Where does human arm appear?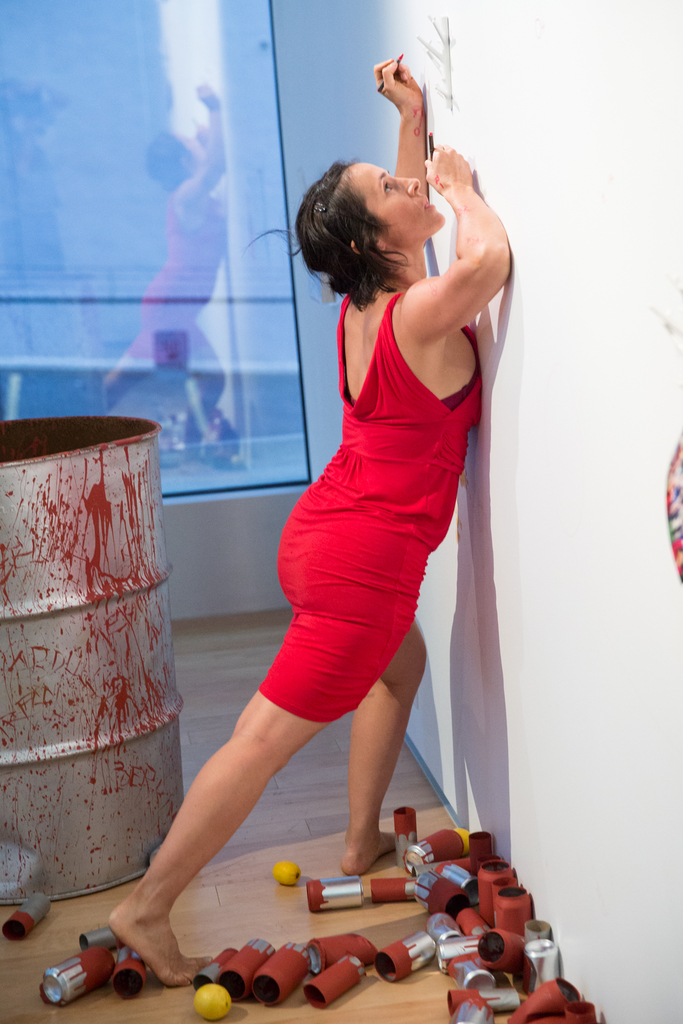
Appears at (372,49,429,196).
